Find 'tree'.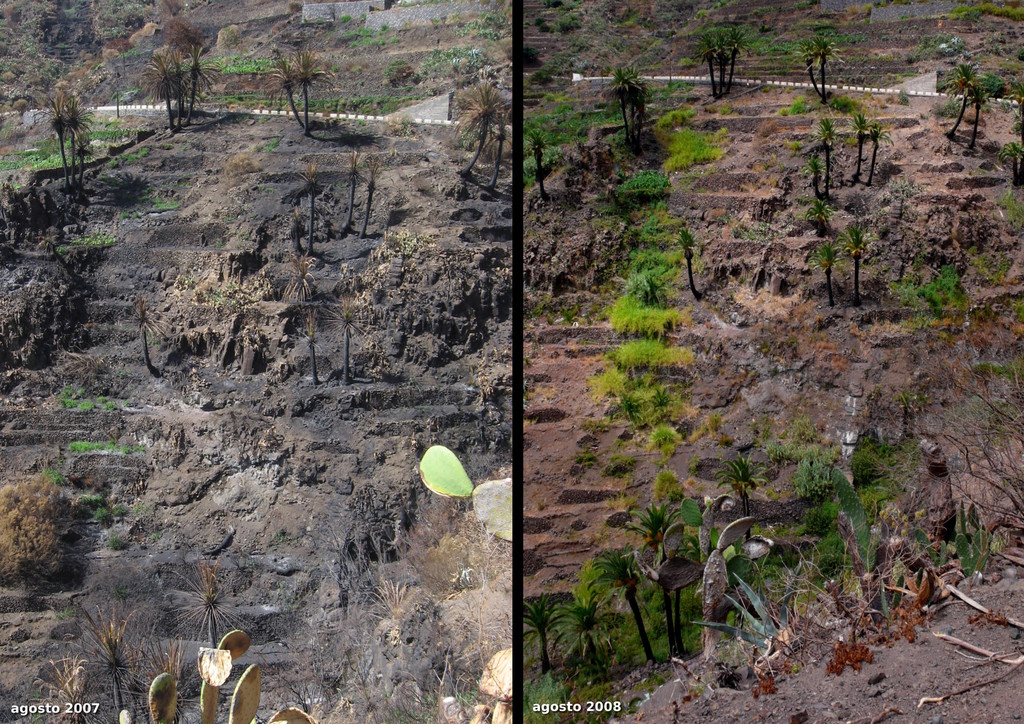
340:143:371:237.
